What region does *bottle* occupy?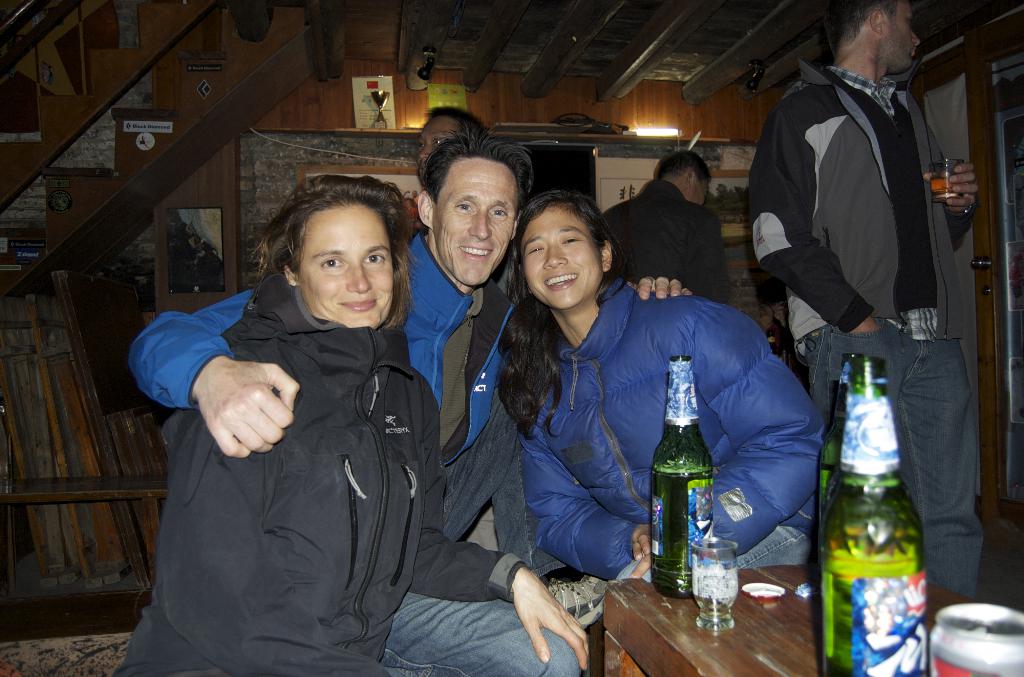
x1=818 y1=358 x2=929 y2=676.
